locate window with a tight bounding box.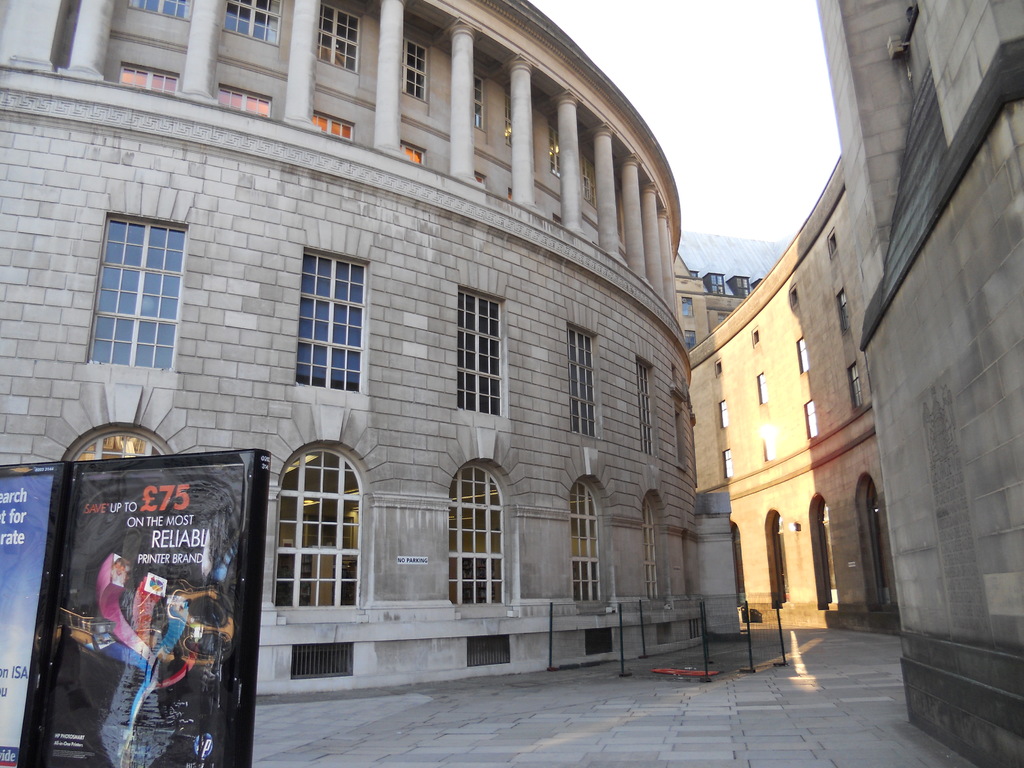
l=643, t=503, r=666, b=597.
